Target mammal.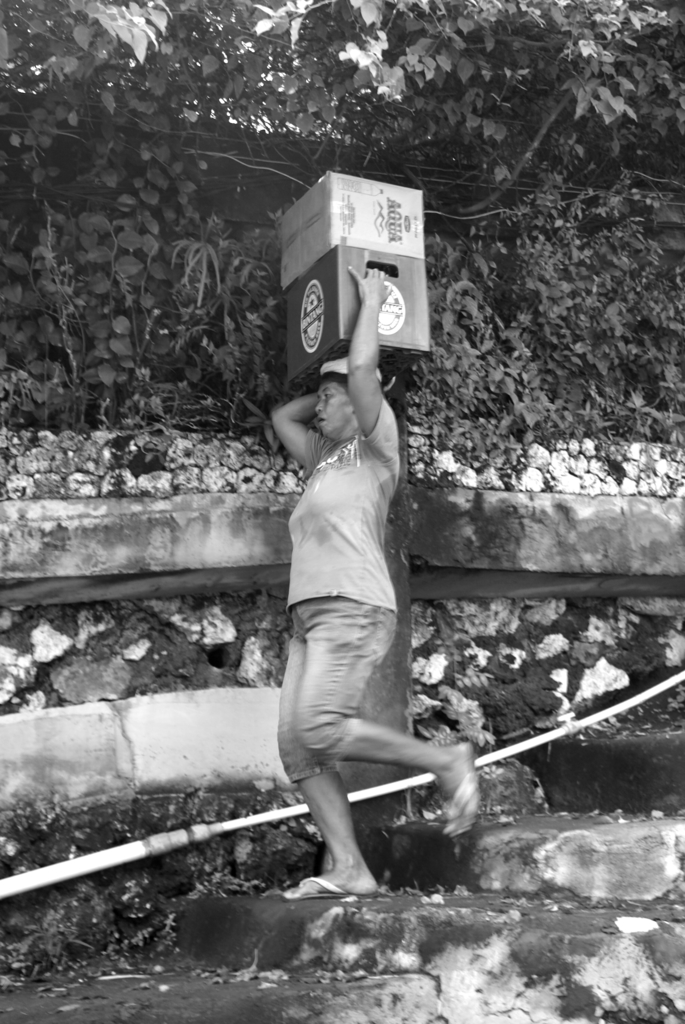
Target region: 254, 328, 487, 897.
